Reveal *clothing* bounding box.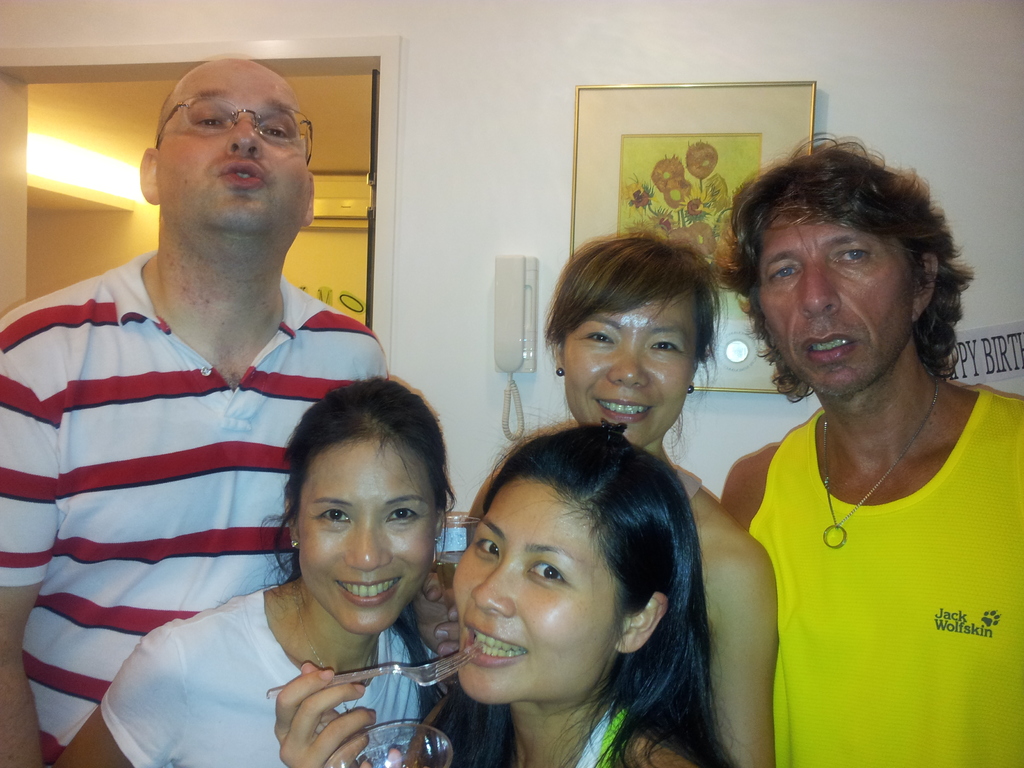
Revealed: locate(572, 696, 632, 767).
